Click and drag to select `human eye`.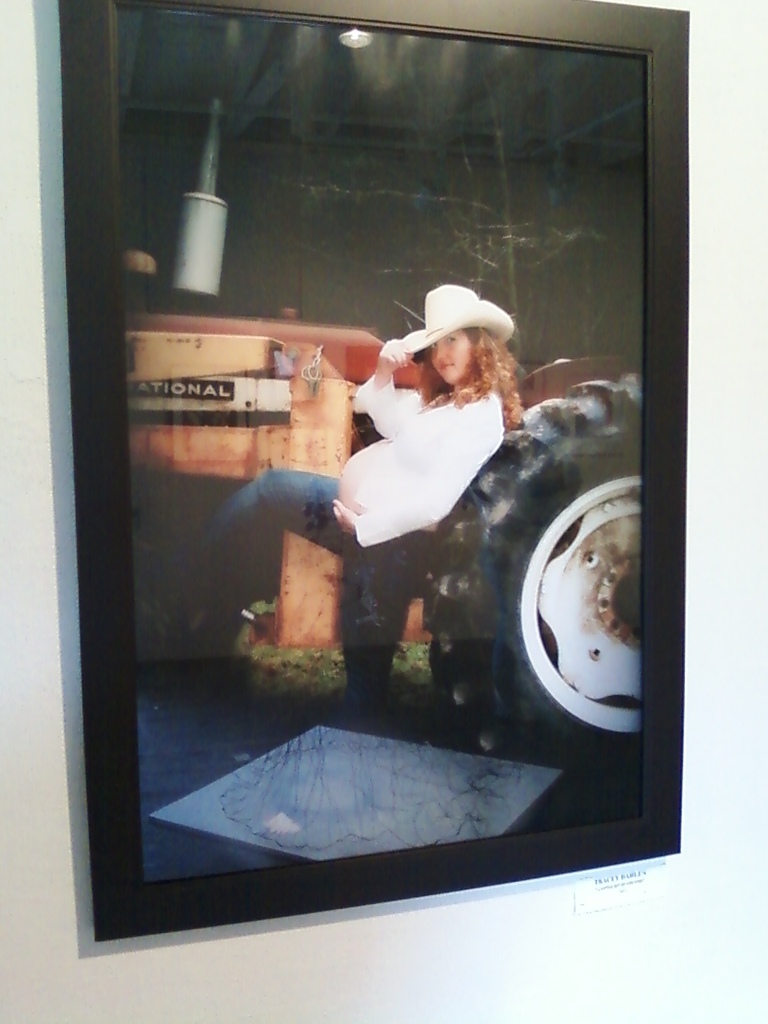
Selection: 445 335 456 342.
